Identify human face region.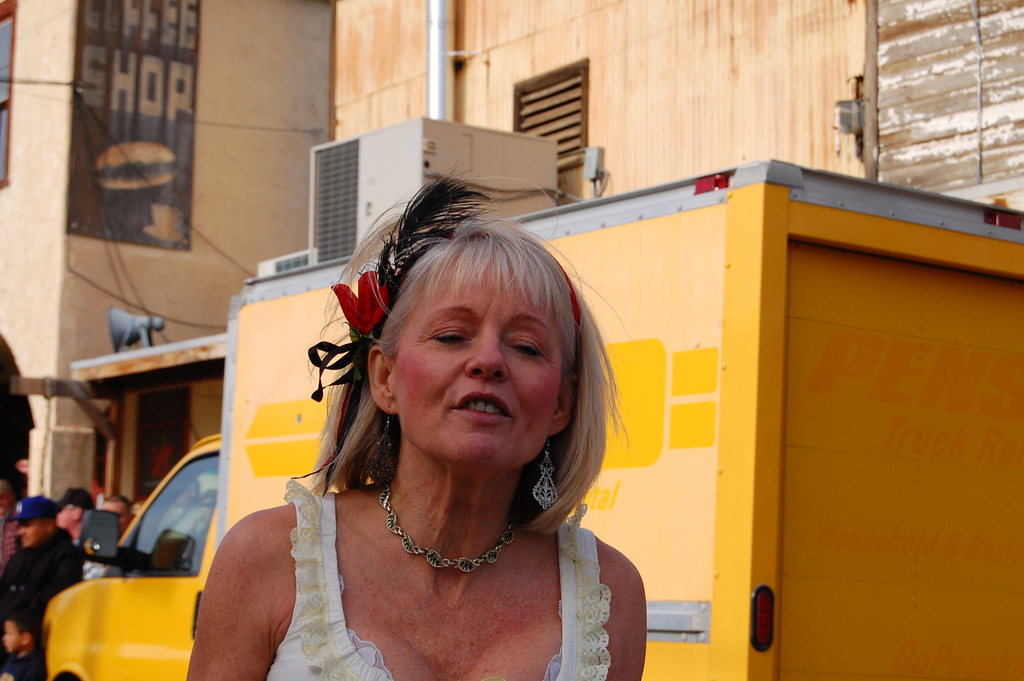
Region: pyautogui.locateOnScreen(18, 516, 44, 545).
